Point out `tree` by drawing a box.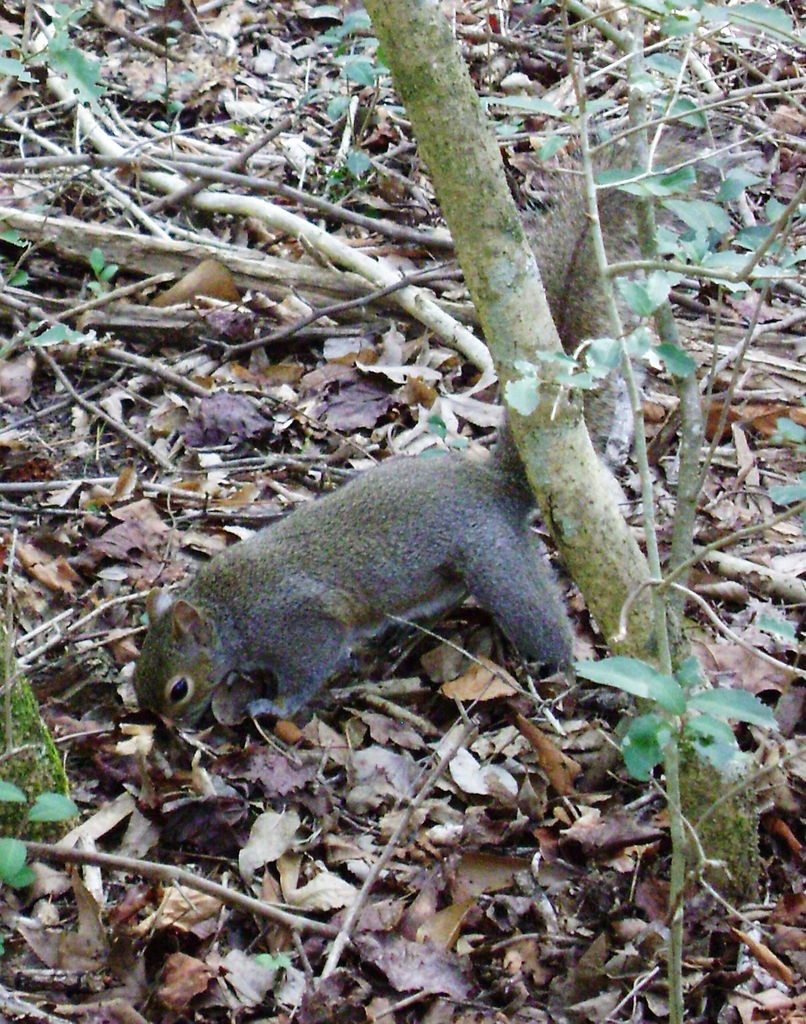
[366,0,782,921].
